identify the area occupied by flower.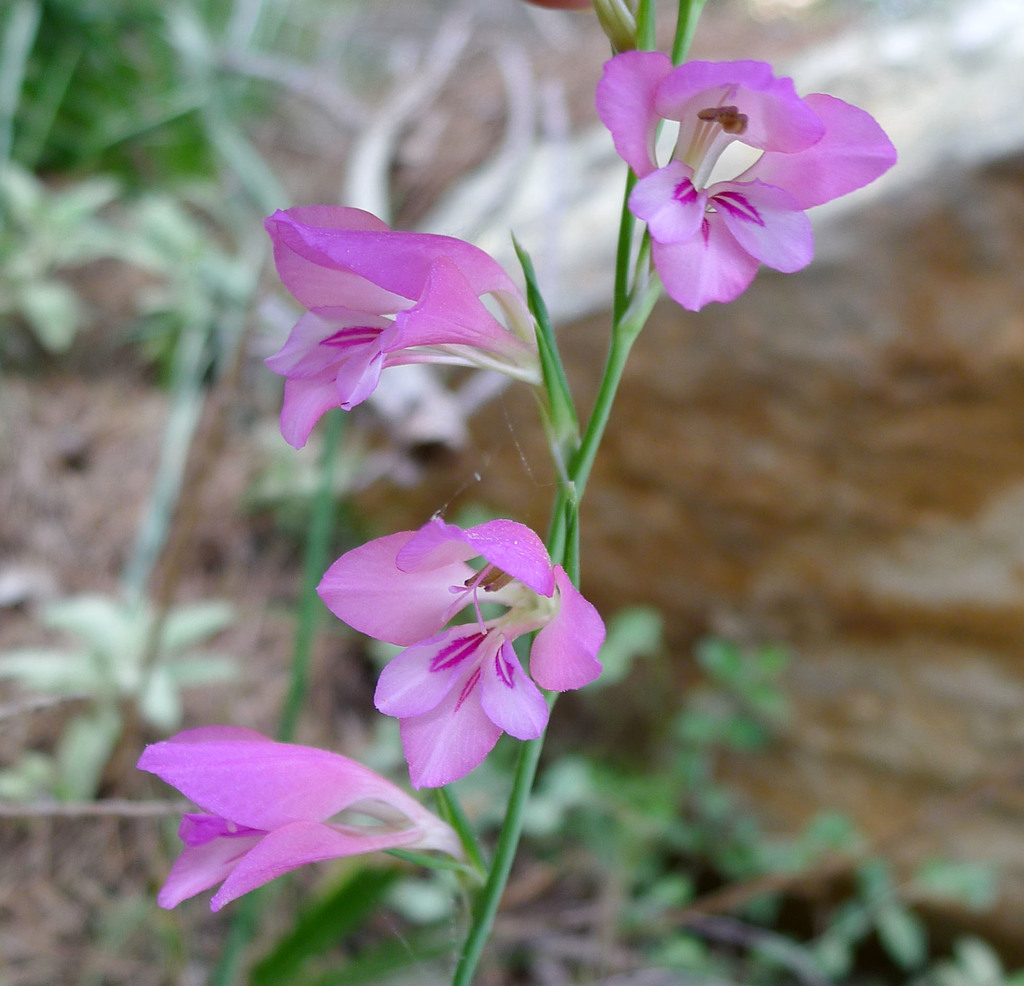
Area: Rect(125, 717, 469, 921).
